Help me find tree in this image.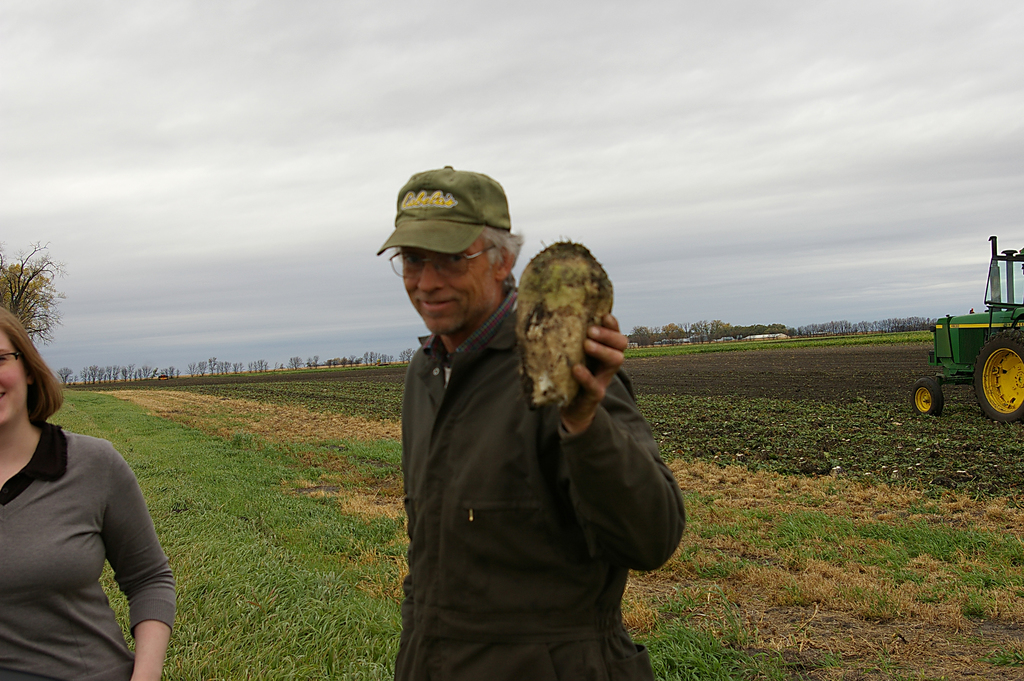
Found it: box=[289, 356, 305, 372].
